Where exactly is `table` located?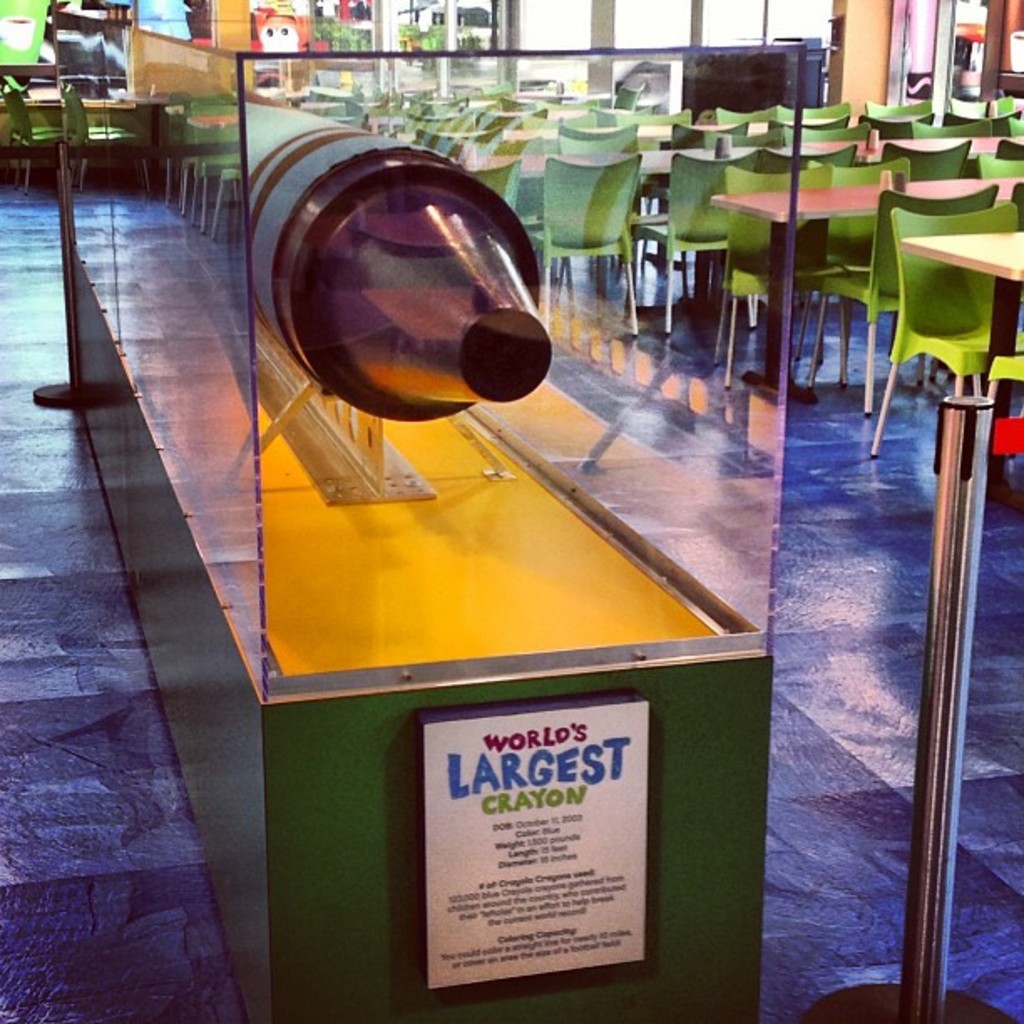
Its bounding box is <box>376,99,1022,161</box>.
